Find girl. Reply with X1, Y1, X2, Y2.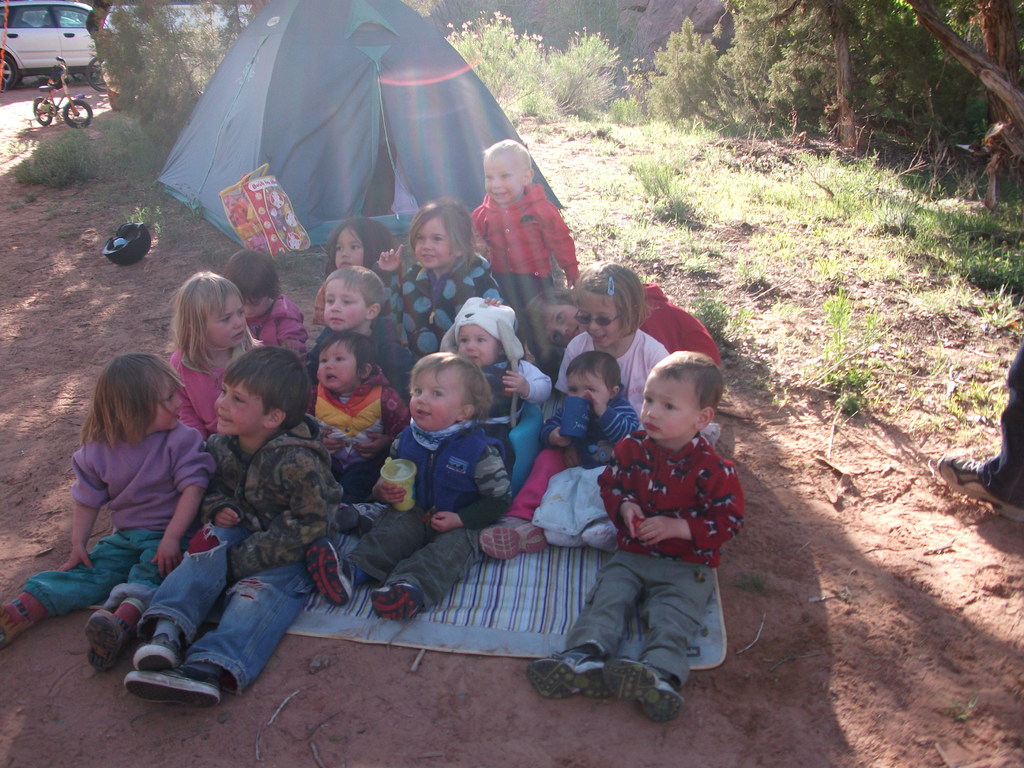
480, 262, 669, 561.
